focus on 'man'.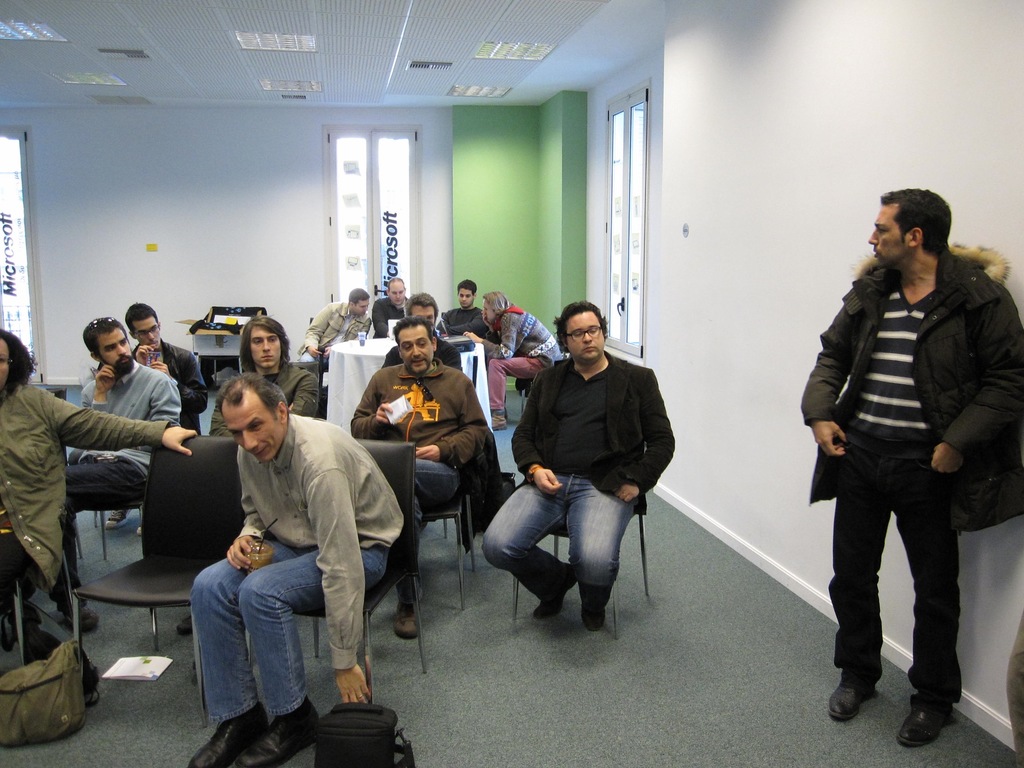
Focused at [206, 316, 325, 438].
